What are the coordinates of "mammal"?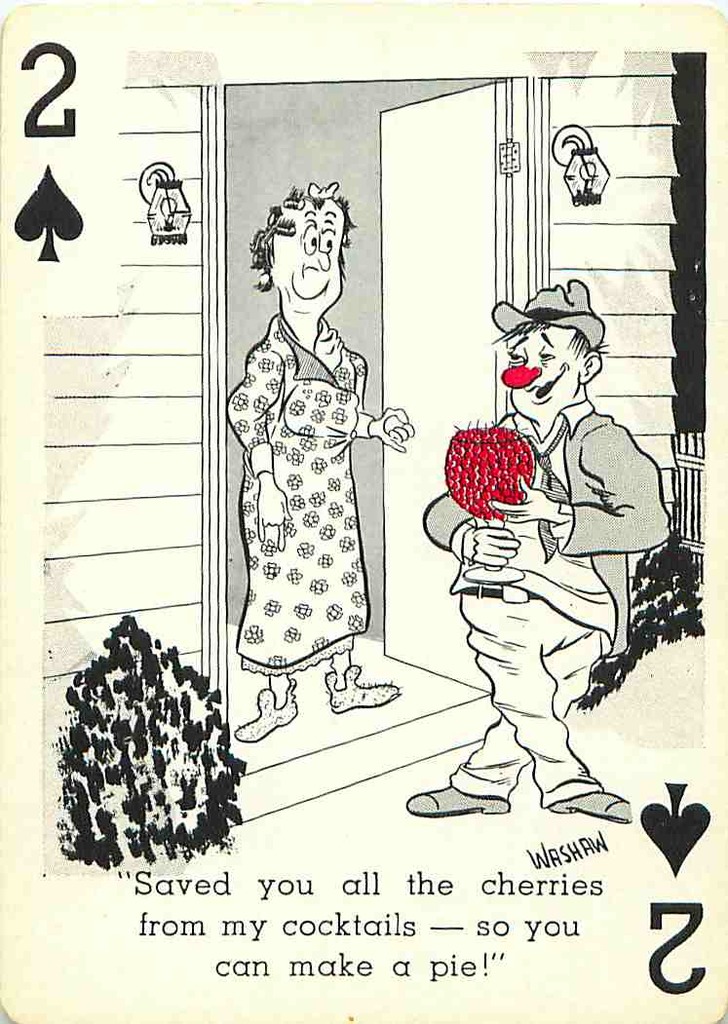
detection(398, 278, 669, 827).
